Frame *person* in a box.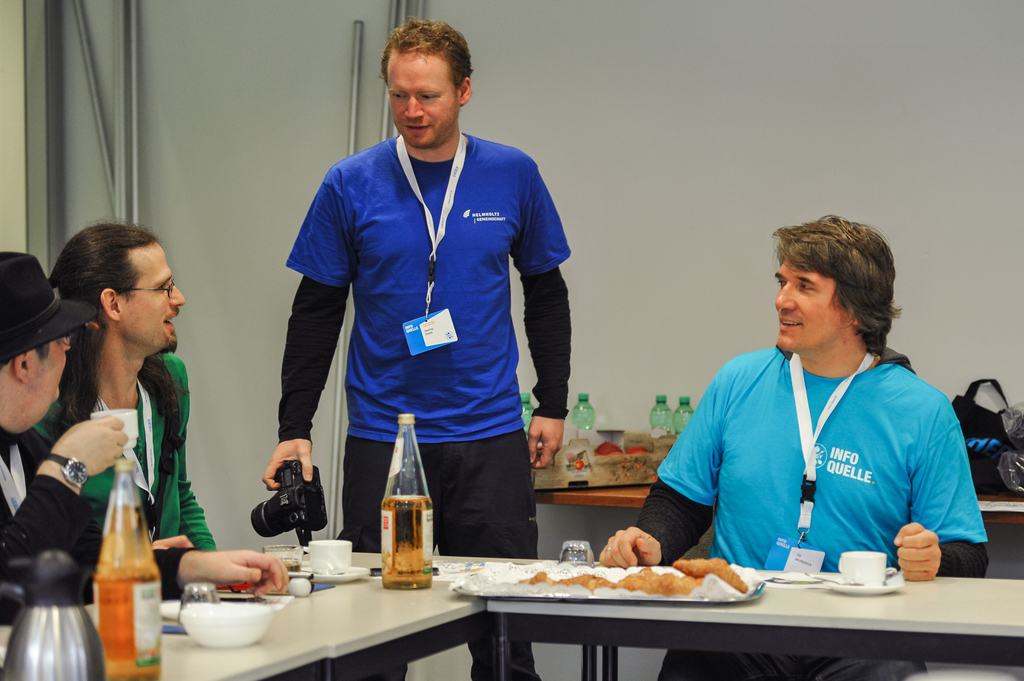
box=[34, 221, 215, 548].
